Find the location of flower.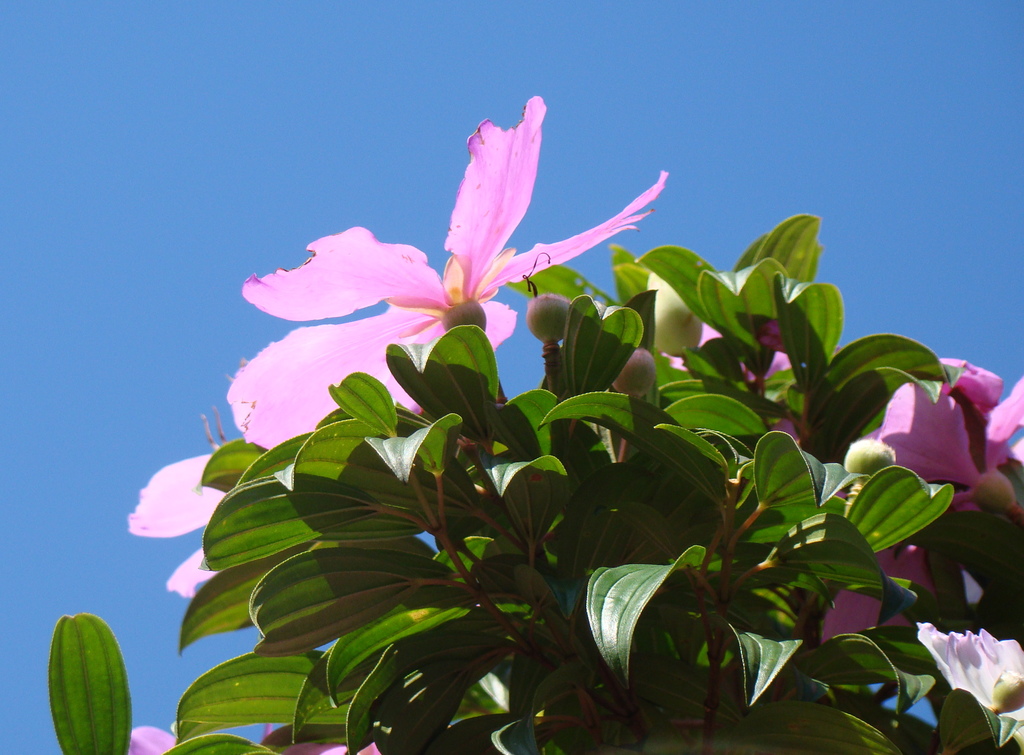
Location: box=[915, 625, 1023, 754].
